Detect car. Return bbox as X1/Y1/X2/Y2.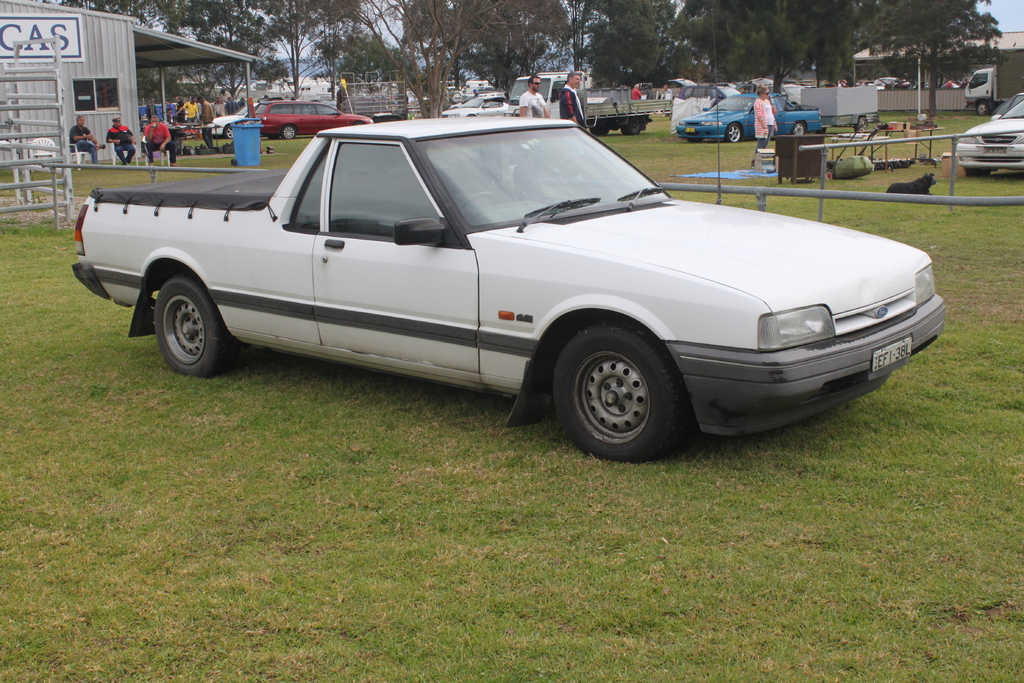
950/89/1023/172.
